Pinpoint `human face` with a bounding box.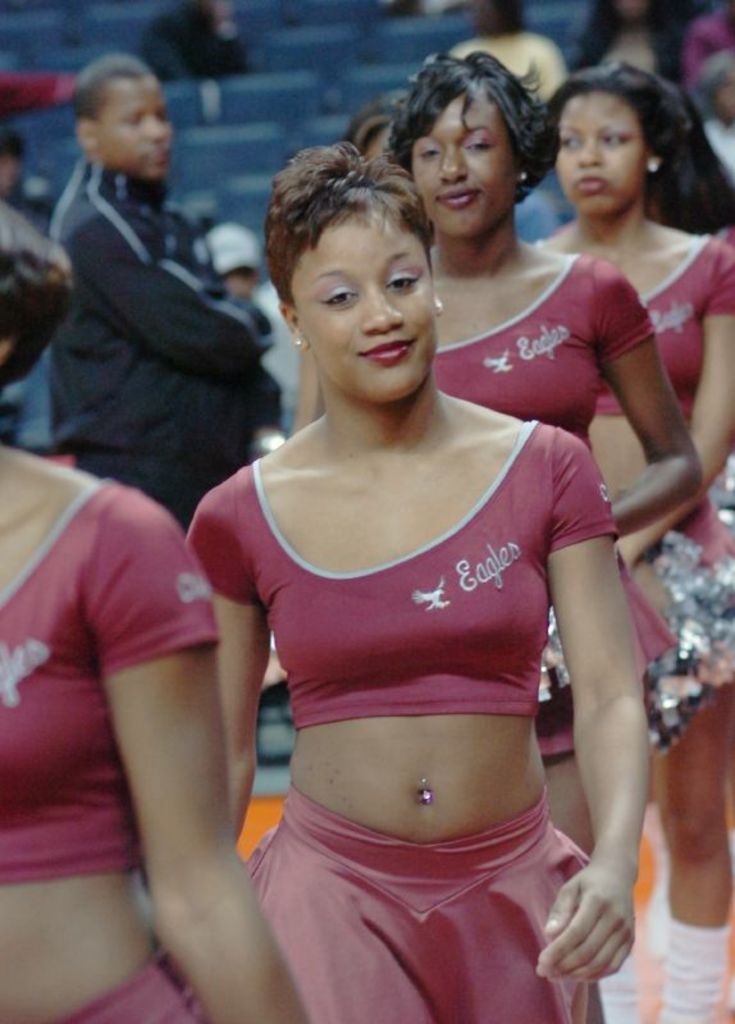
Rect(408, 92, 512, 224).
